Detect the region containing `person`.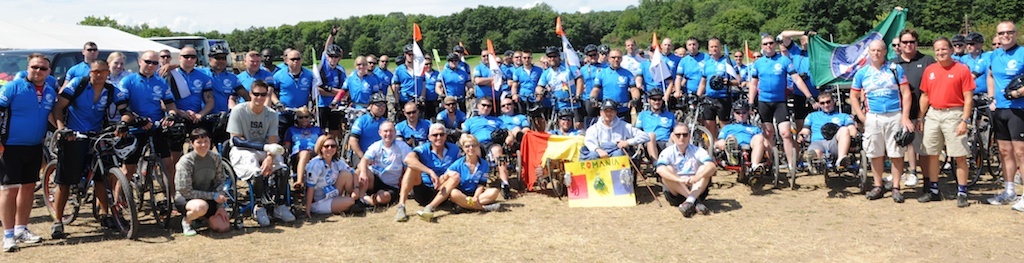
bbox(282, 107, 324, 197).
